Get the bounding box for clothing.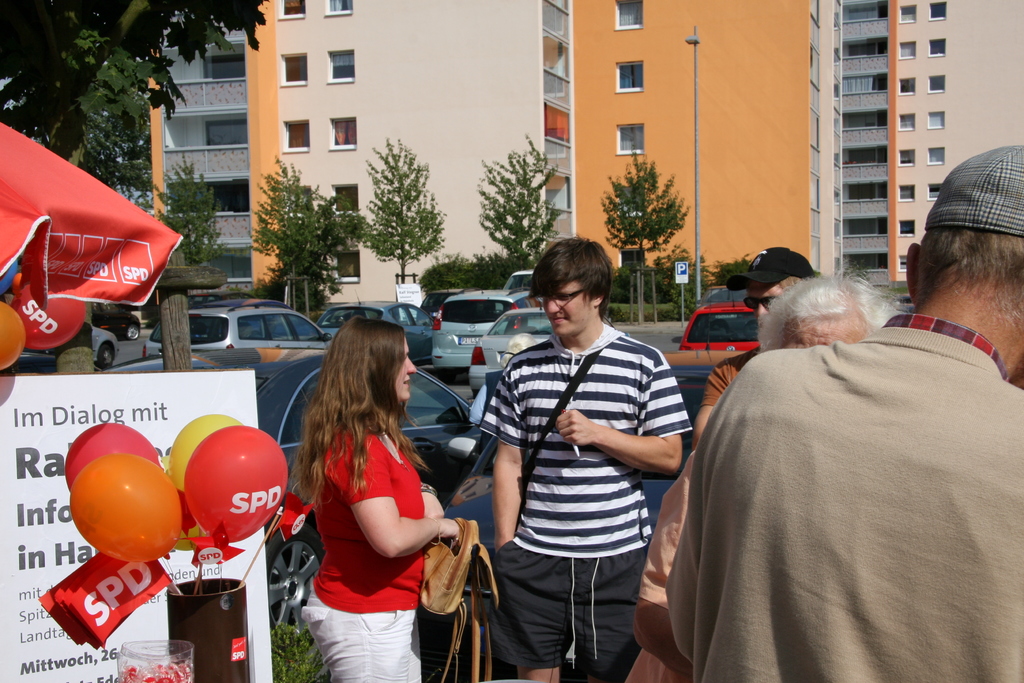
[700, 342, 761, 409].
